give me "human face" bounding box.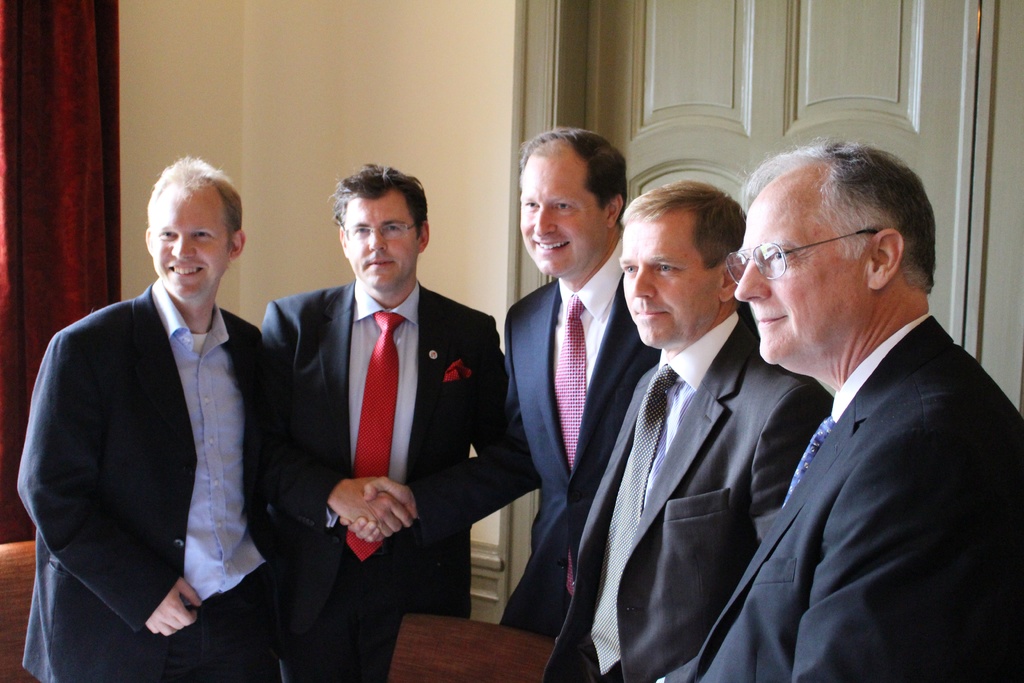
x1=155, y1=194, x2=226, y2=295.
